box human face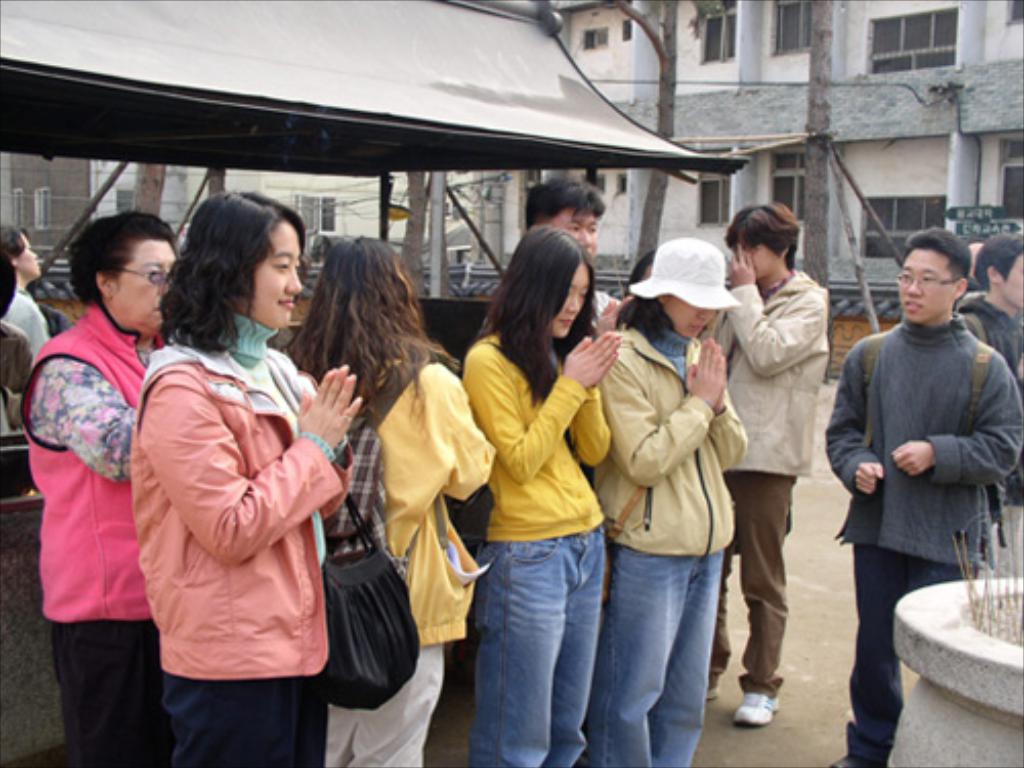
rect(18, 233, 41, 274)
